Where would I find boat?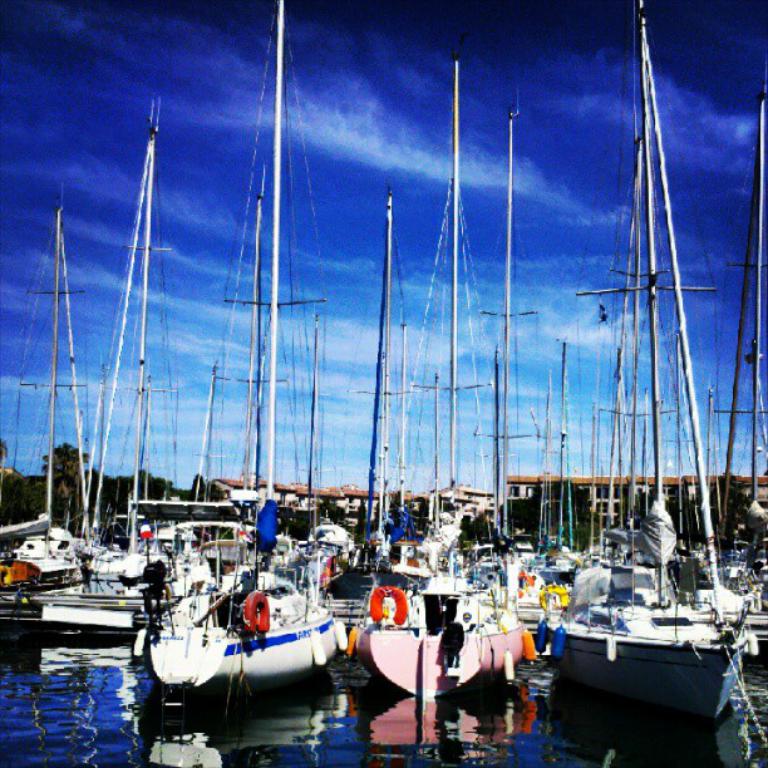
At detection(705, 99, 767, 634).
